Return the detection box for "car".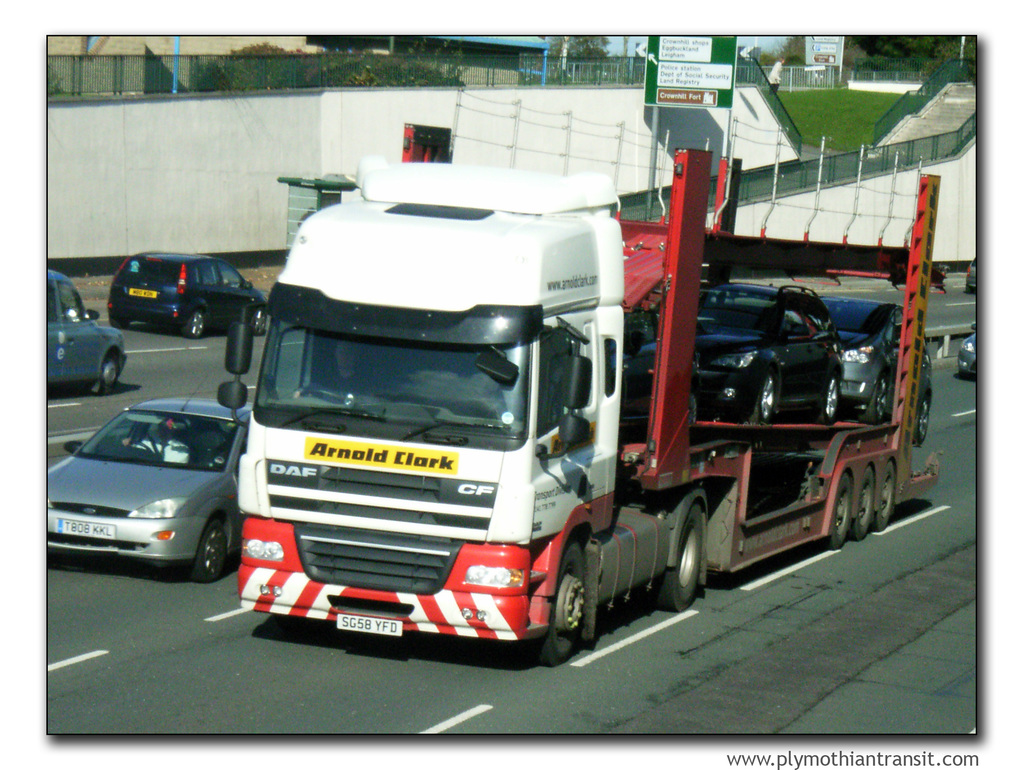
[left=963, top=255, right=984, bottom=296].
